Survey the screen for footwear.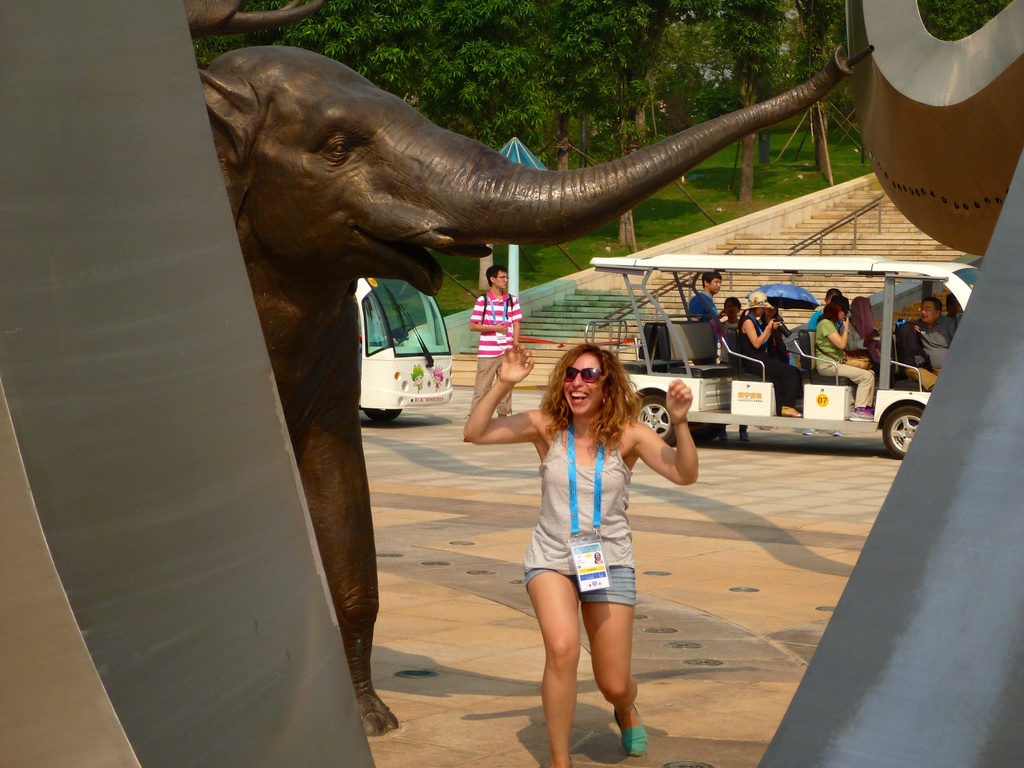
Survey found: crop(852, 408, 876, 419).
